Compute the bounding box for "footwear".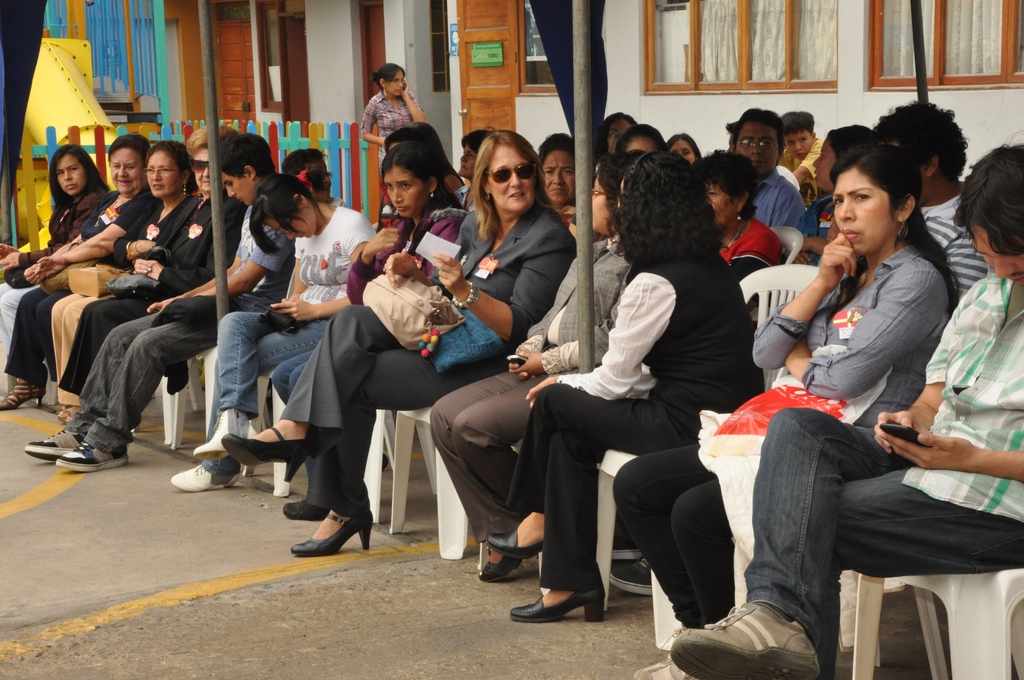
x1=22, y1=428, x2=88, y2=455.
